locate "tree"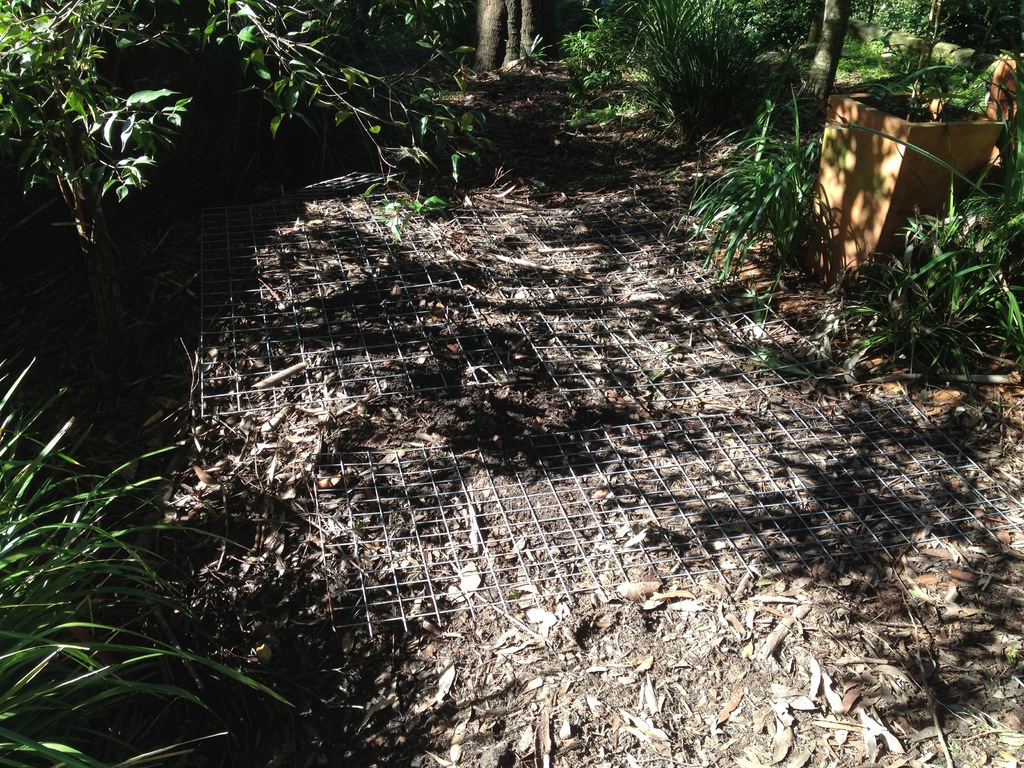
[left=809, top=0, right=835, bottom=95]
